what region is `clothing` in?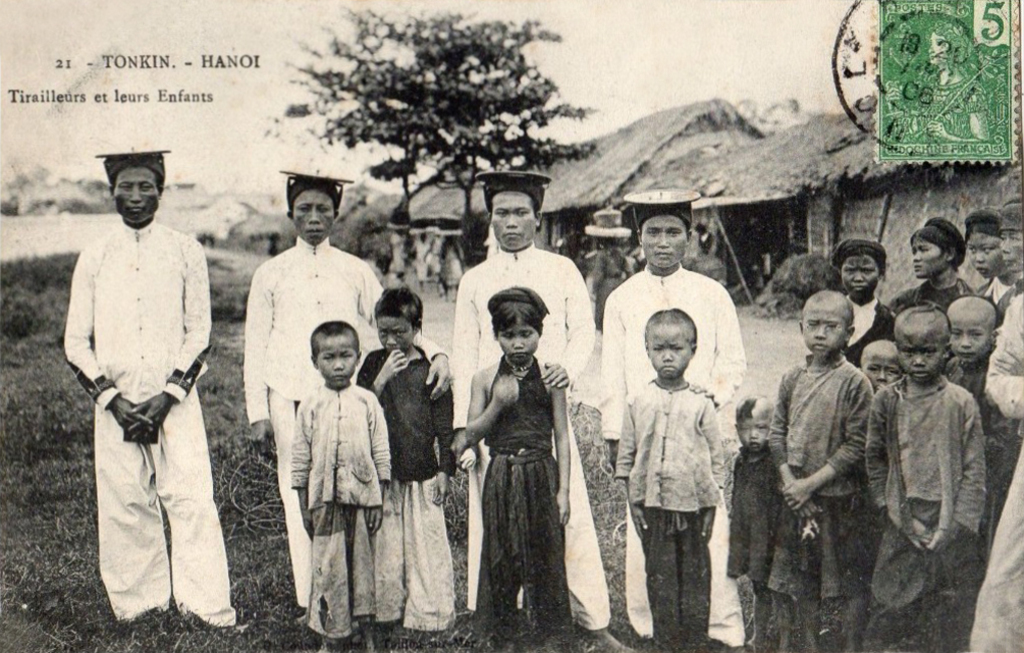
locate(775, 360, 897, 652).
